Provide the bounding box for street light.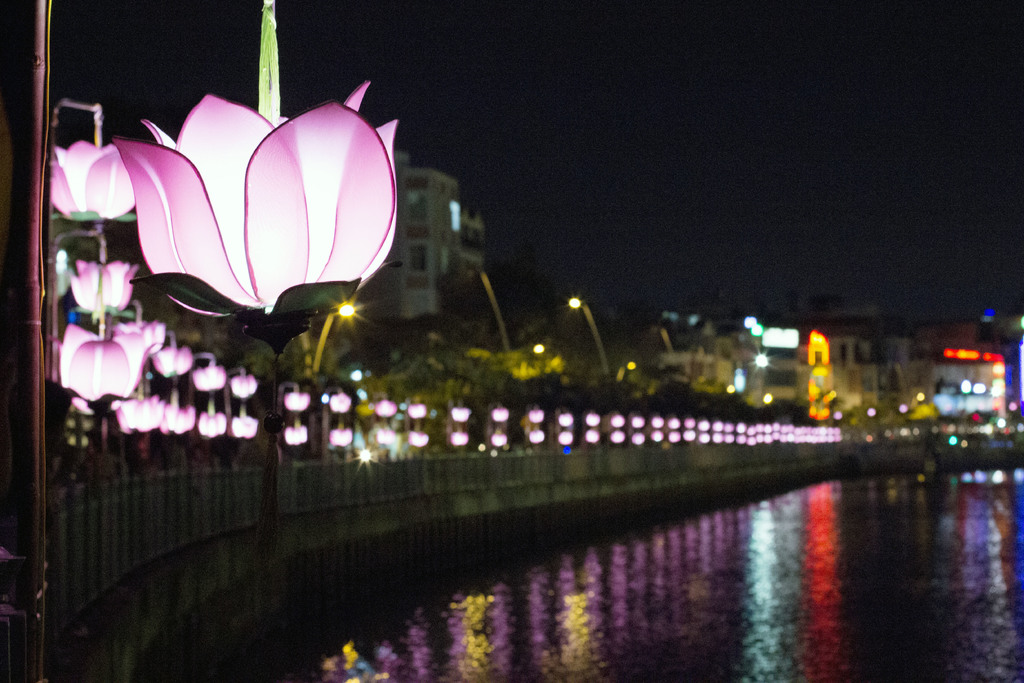
region(311, 302, 368, 368).
